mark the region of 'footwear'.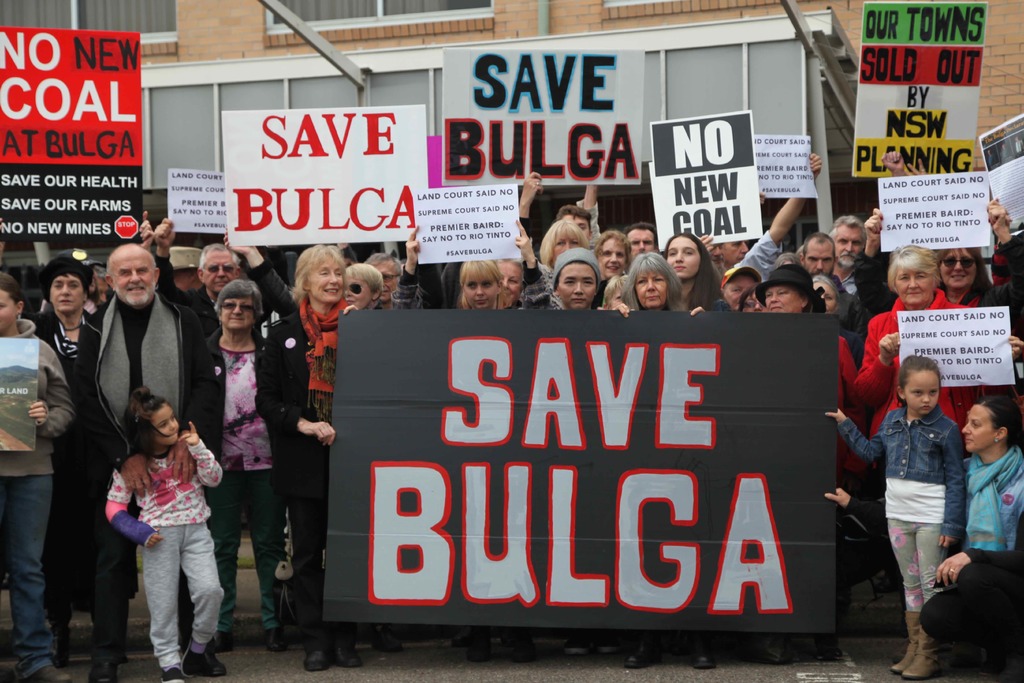
Region: region(333, 639, 366, 671).
